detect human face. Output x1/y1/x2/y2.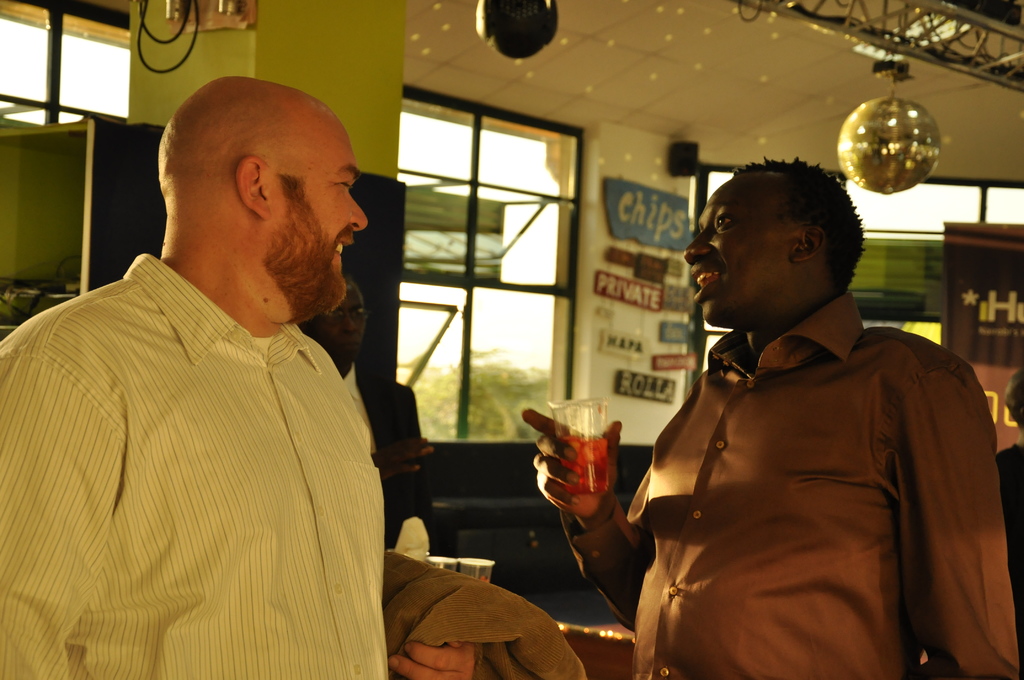
275/122/365/299.
